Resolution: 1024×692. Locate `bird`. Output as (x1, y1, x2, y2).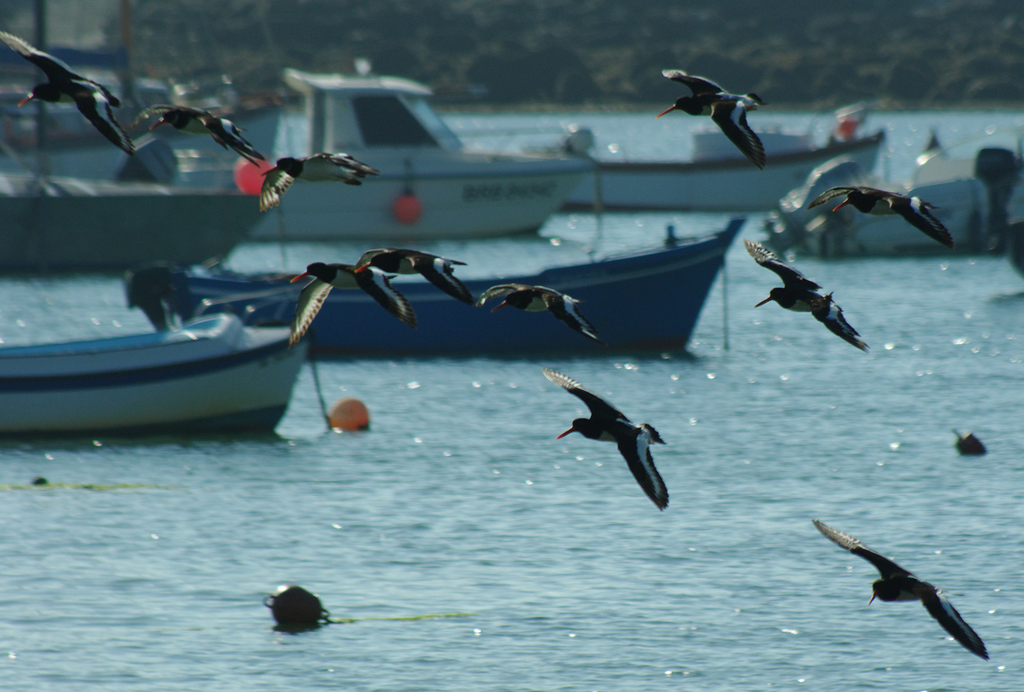
(813, 521, 991, 660).
